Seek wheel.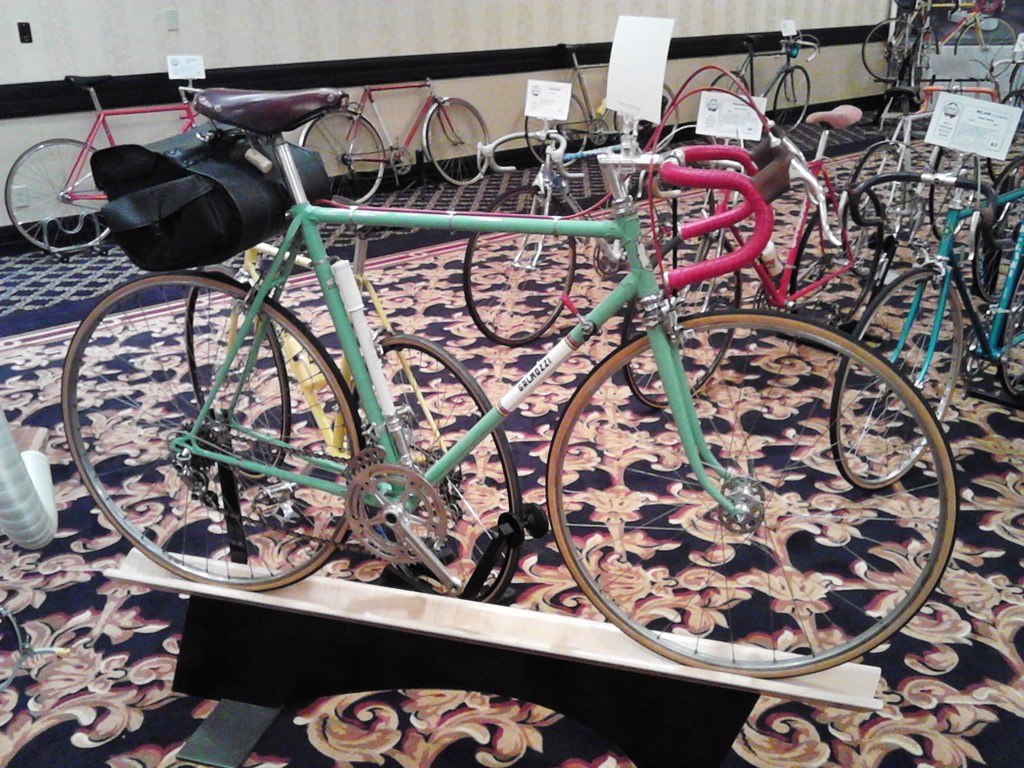
bbox=(622, 236, 744, 410).
